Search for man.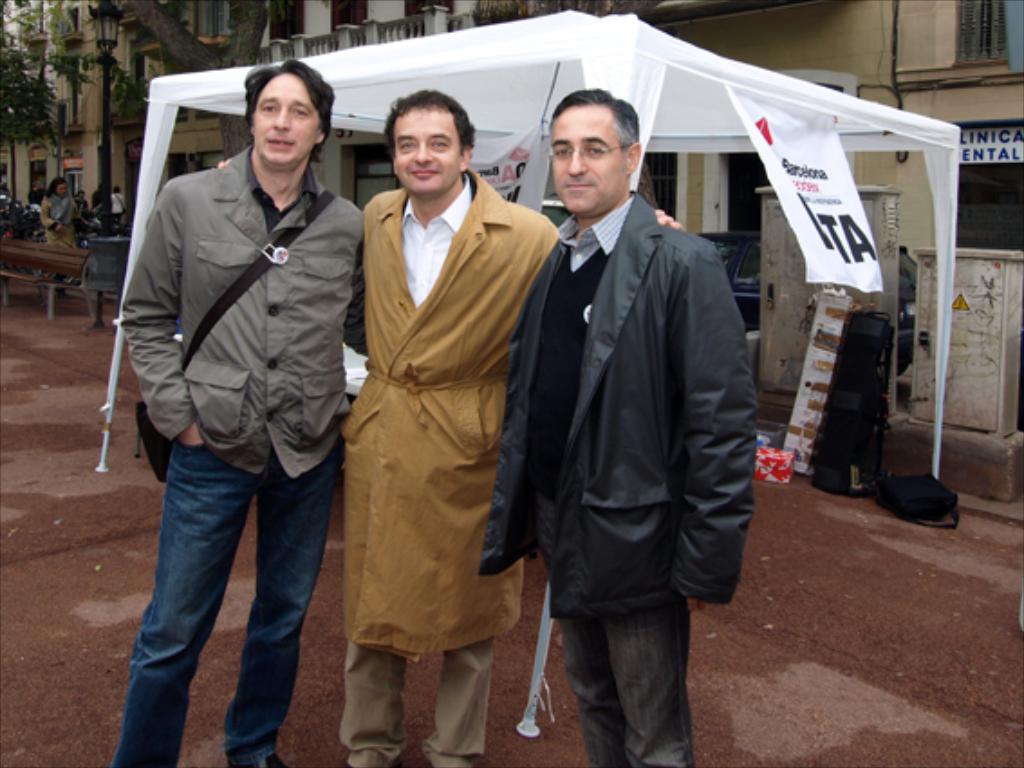
Found at 338:85:695:761.
